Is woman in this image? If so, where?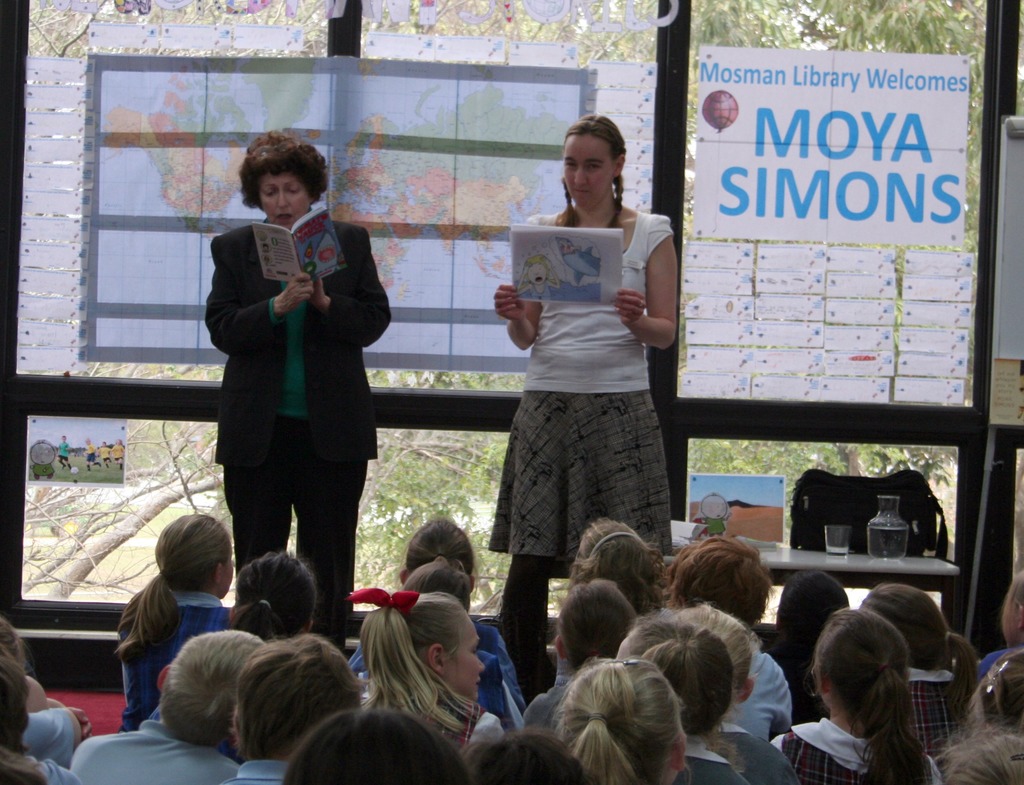
Yes, at (479,125,691,628).
